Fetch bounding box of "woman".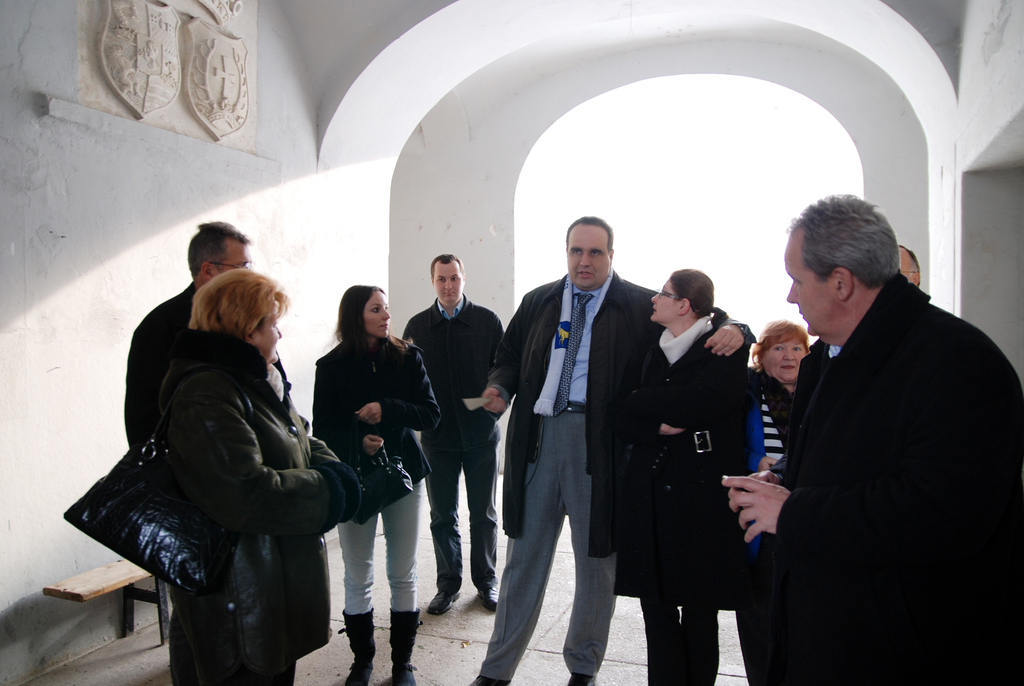
Bbox: <bbox>119, 233, 369, 685</bbox>.
